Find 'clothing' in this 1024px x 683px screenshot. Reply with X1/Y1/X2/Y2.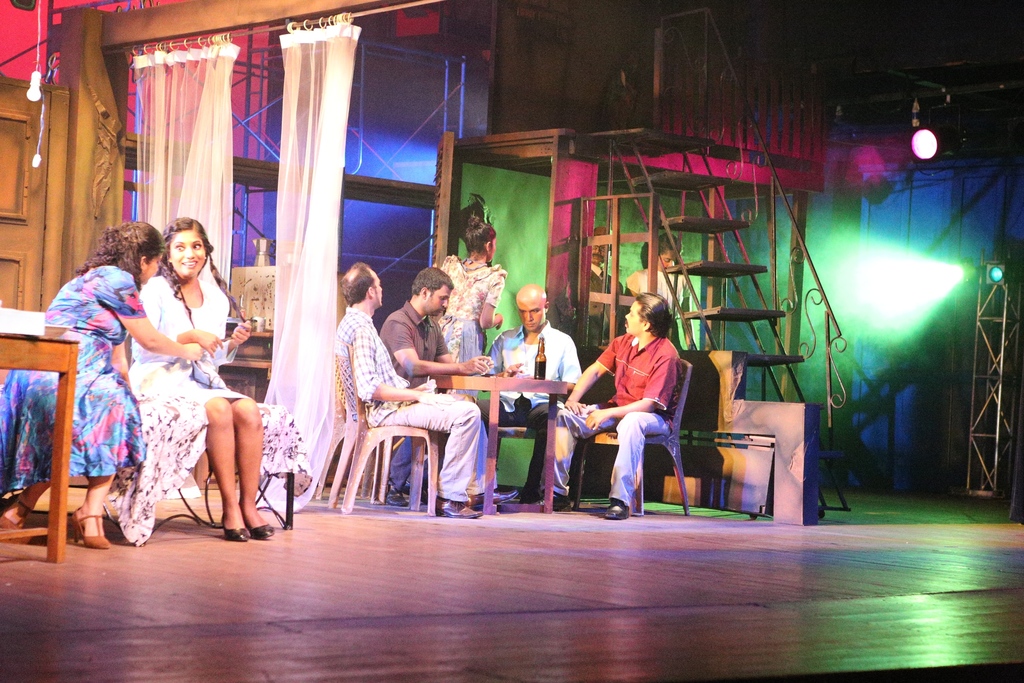
557/336/685/518.
